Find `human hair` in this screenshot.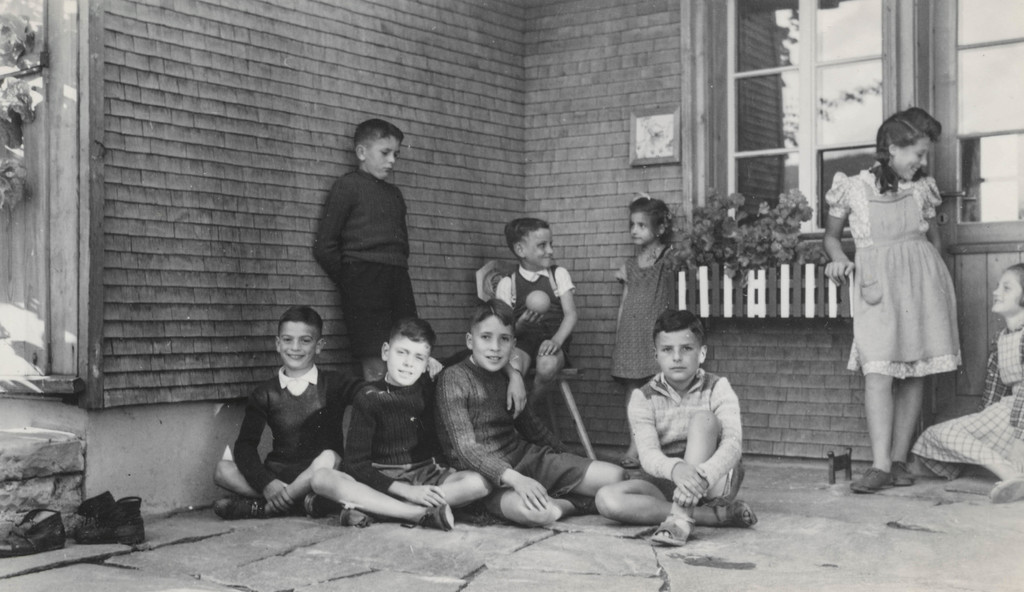
The bounding box for `human hair` is [left=499, top=217, right=554, bottom=253].
